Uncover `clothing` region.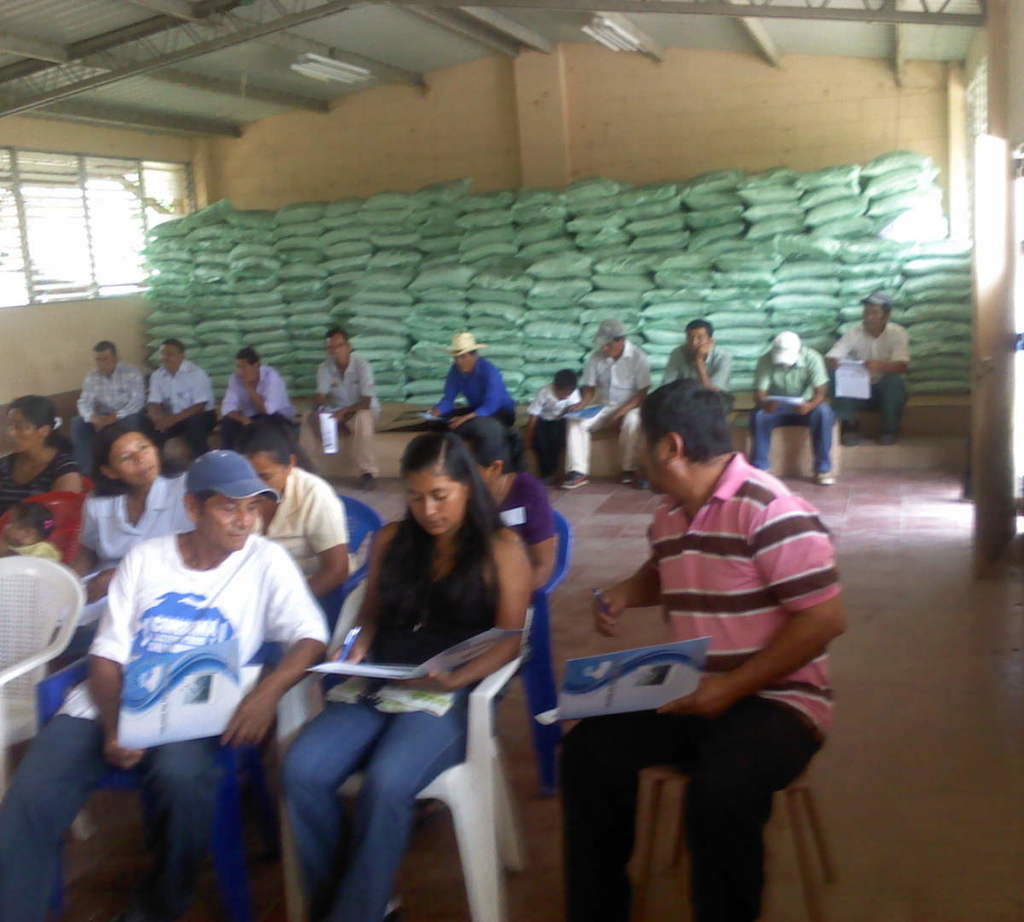
Uncovered: bbox(74, 467, 179, 656).
